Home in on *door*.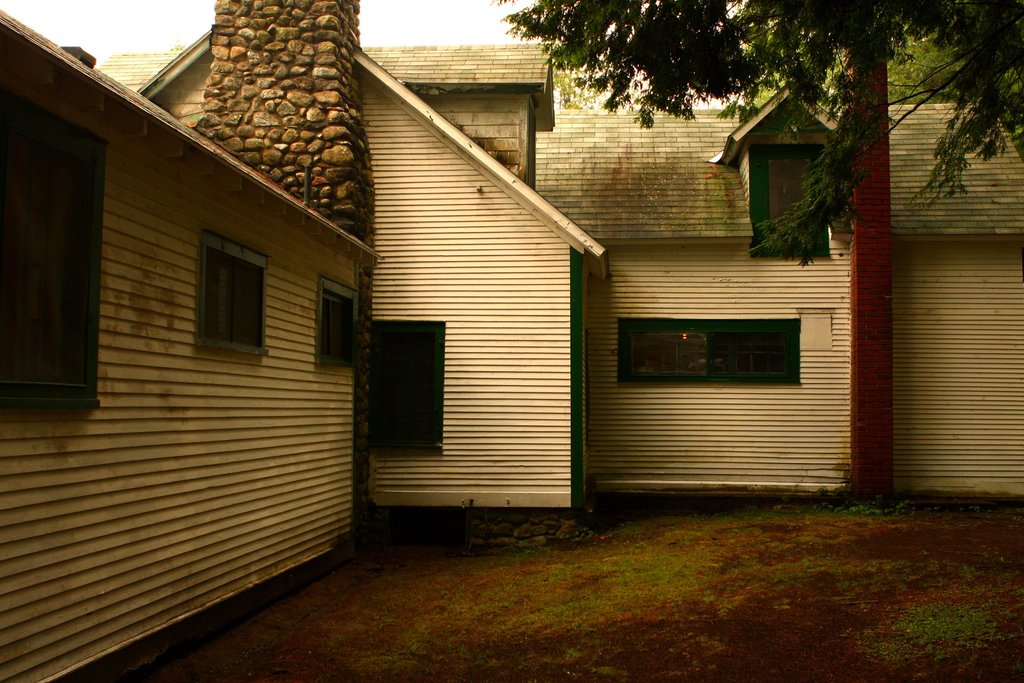
Homed in at [621,317,806,399].
